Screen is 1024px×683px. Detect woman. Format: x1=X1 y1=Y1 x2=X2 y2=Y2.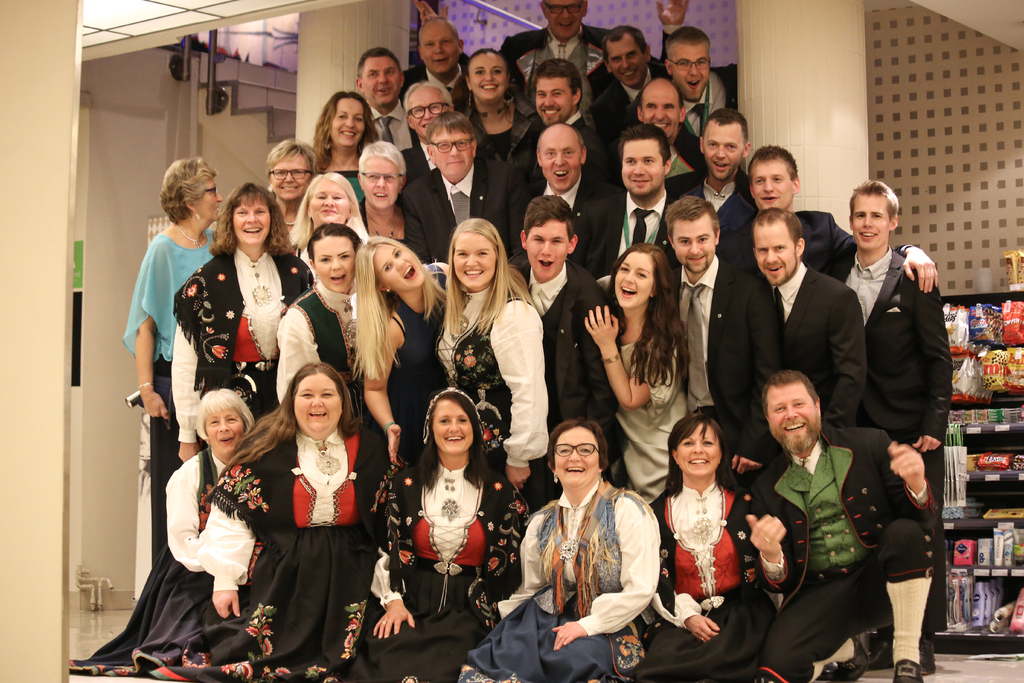
x1=349 y1=134 x2=426 y2=260.
